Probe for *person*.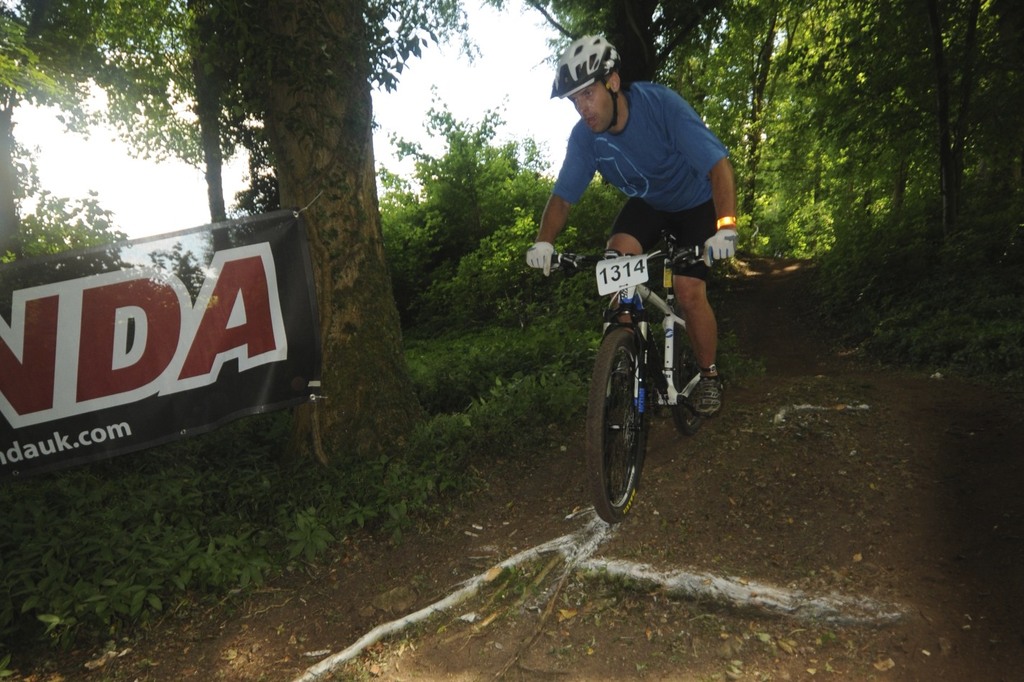
Probe result: (557,83,738,498).
